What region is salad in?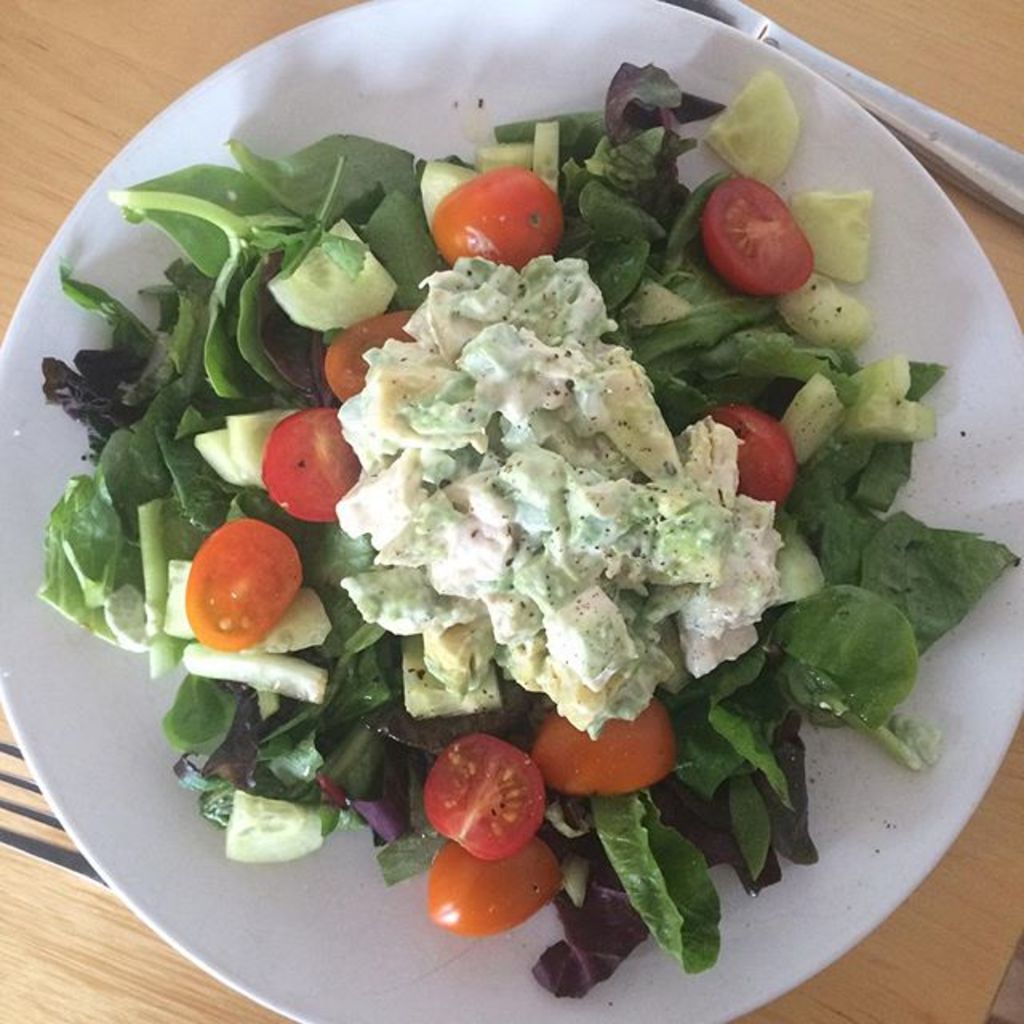
(30,58,1022,1003).
